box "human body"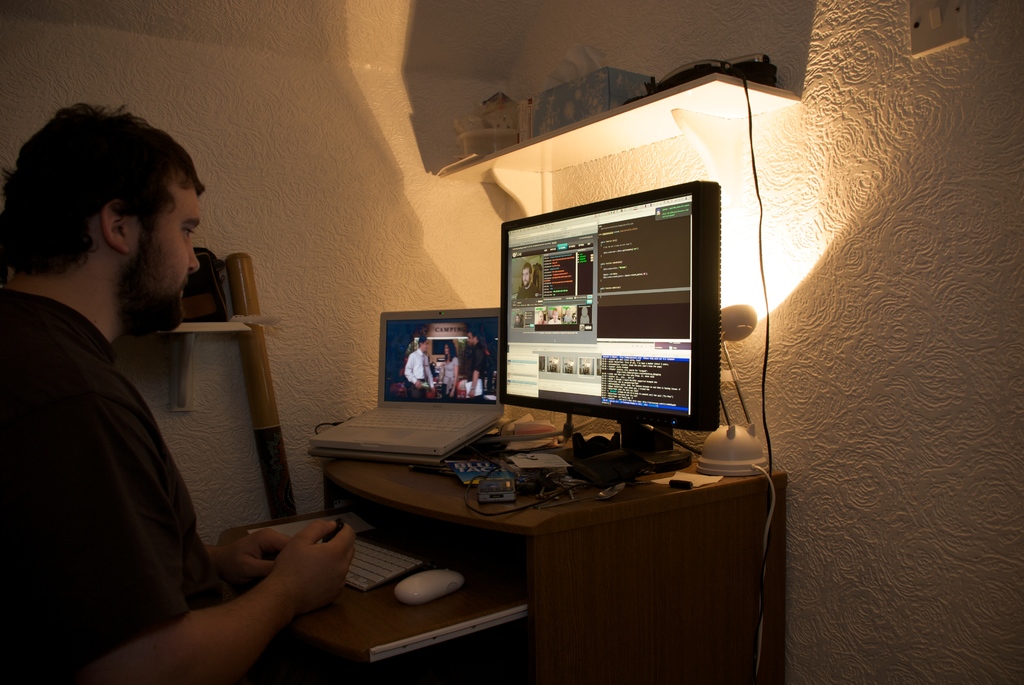
(x1=26, y1=110, x2=290, y2=684)
